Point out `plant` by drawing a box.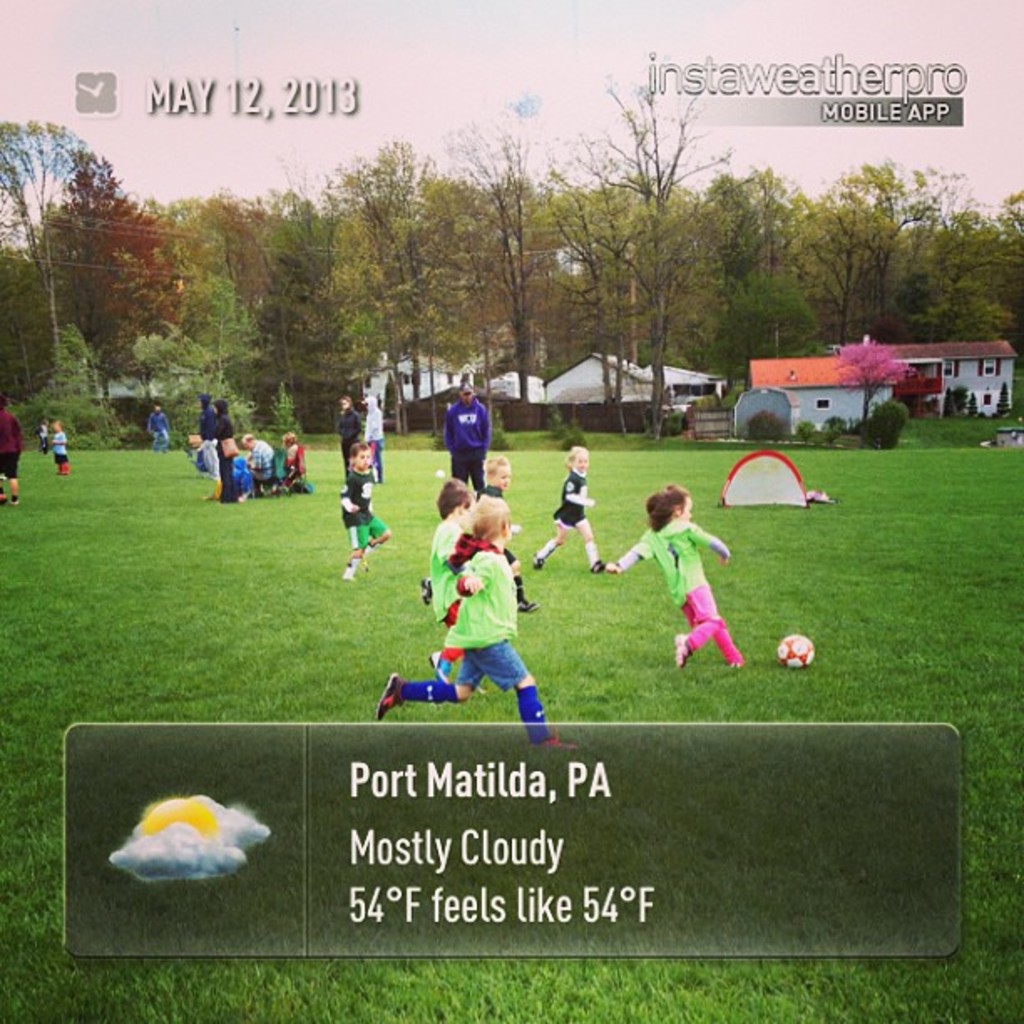
(479,415,517,455).
